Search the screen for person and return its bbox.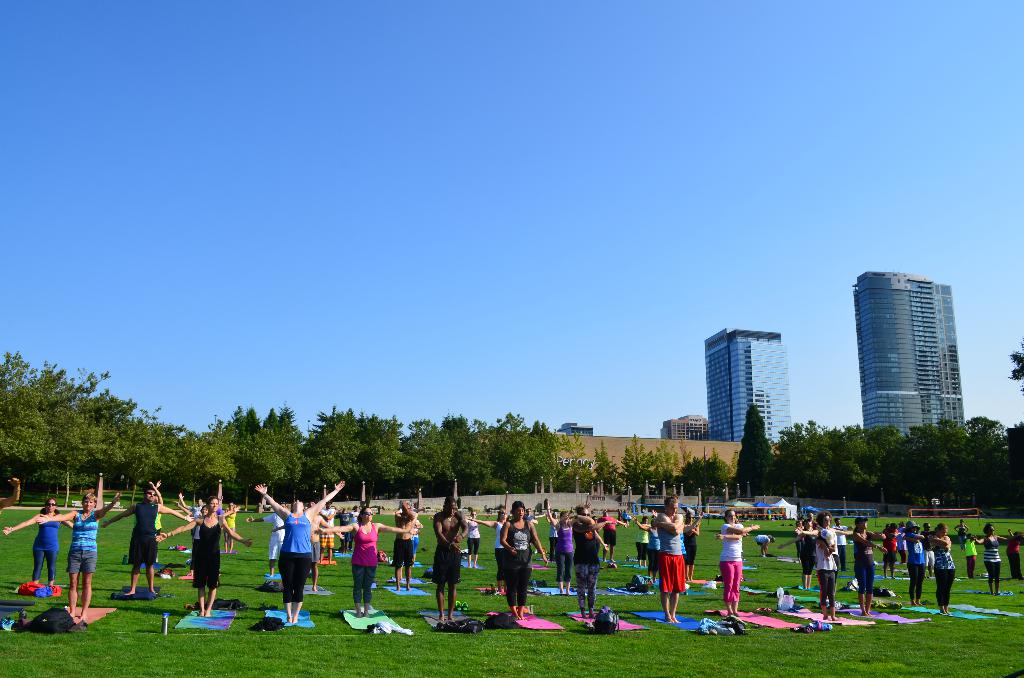
Found: [894,522,947,616].
